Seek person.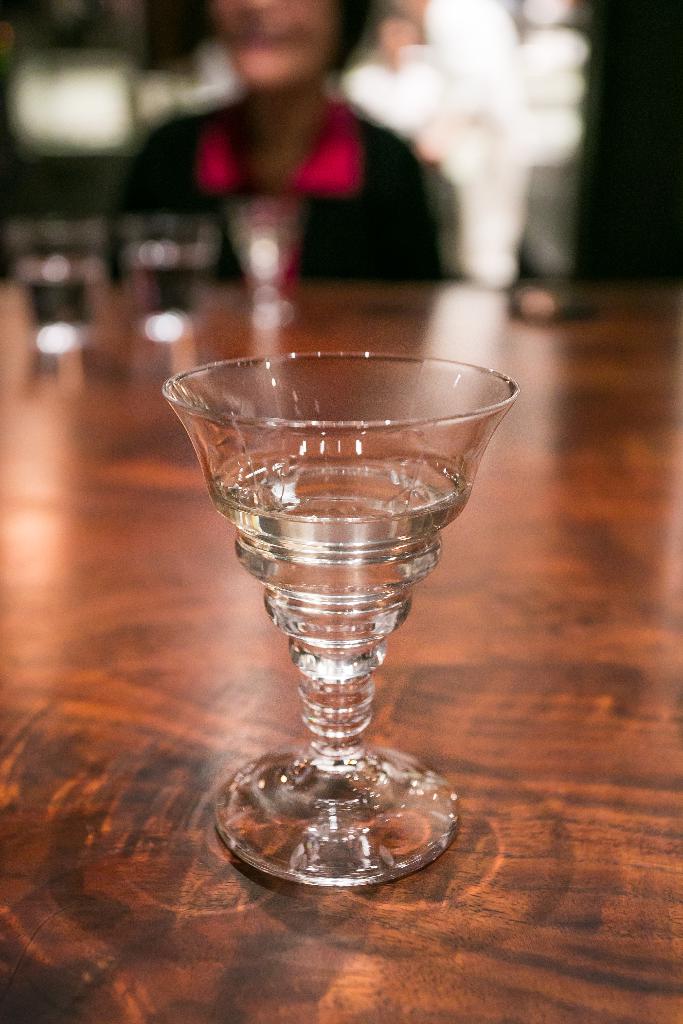
l=144, t=21, r=422, b=310.
